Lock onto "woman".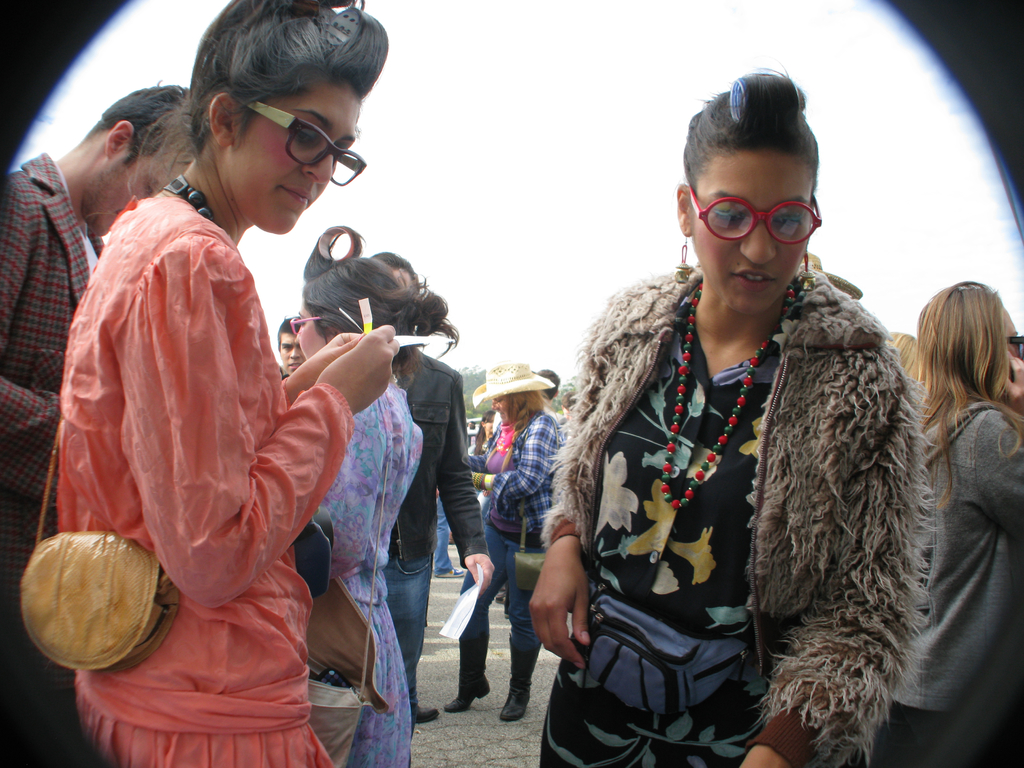
Locked: [898,259,1023,725].
